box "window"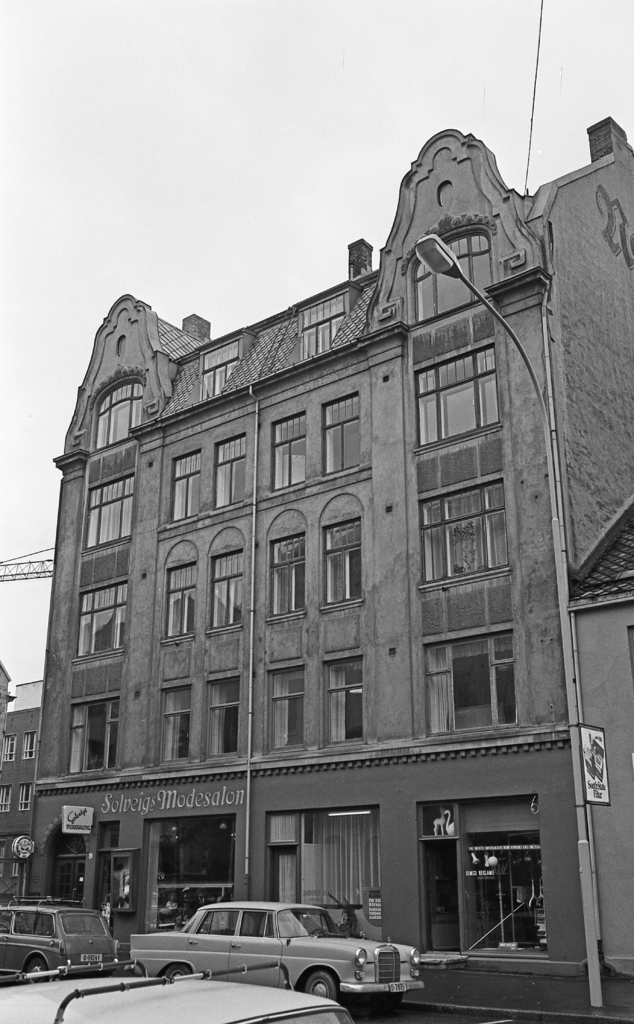
(73, 570, 134, 660)
